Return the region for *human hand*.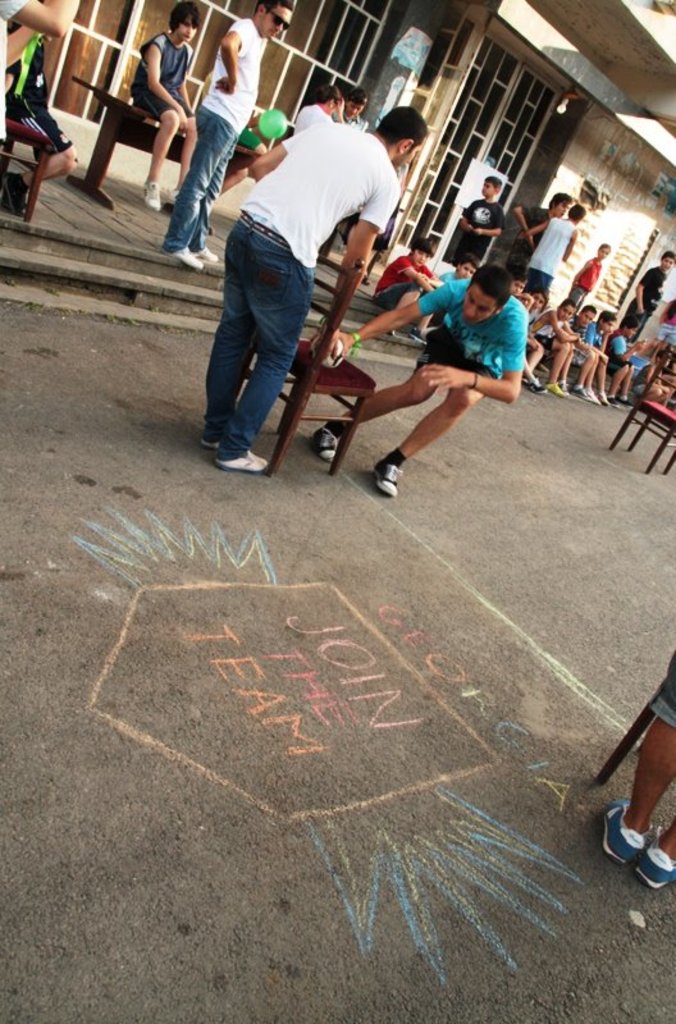
bbox=[422, 366, 471, 392].
